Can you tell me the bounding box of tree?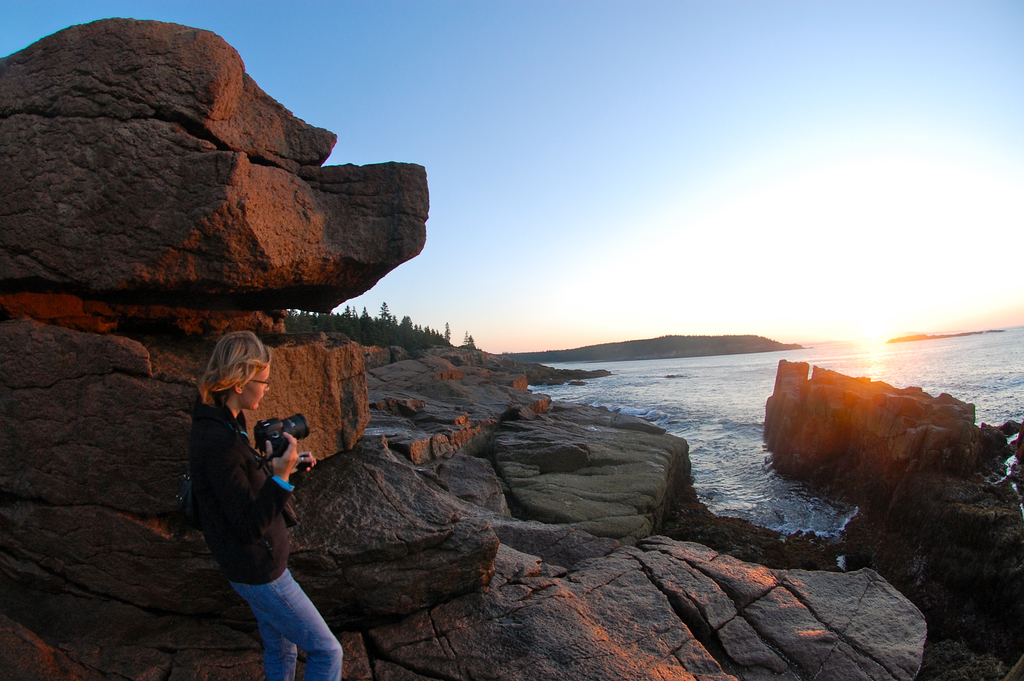
[283,302,474,347].
